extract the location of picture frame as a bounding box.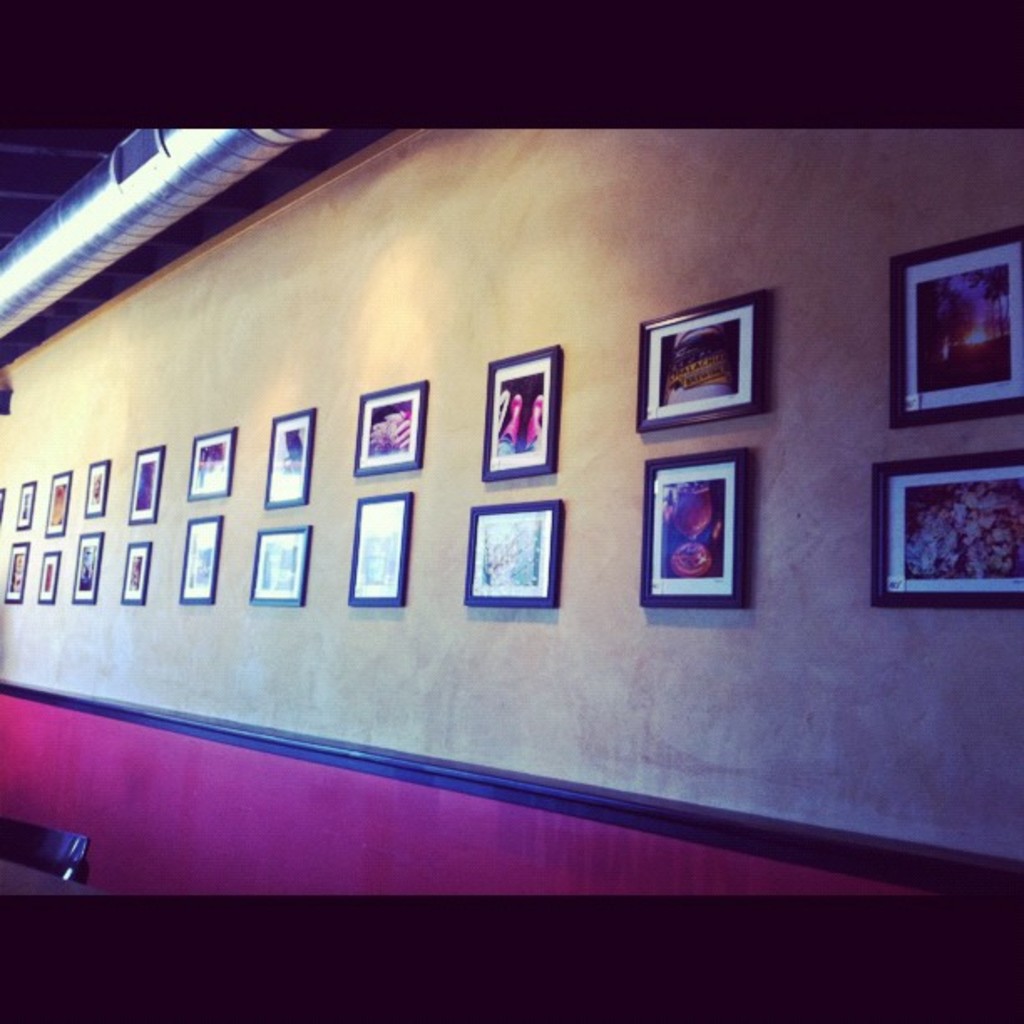
(left=15, top=480, right=38, bottom=532).
